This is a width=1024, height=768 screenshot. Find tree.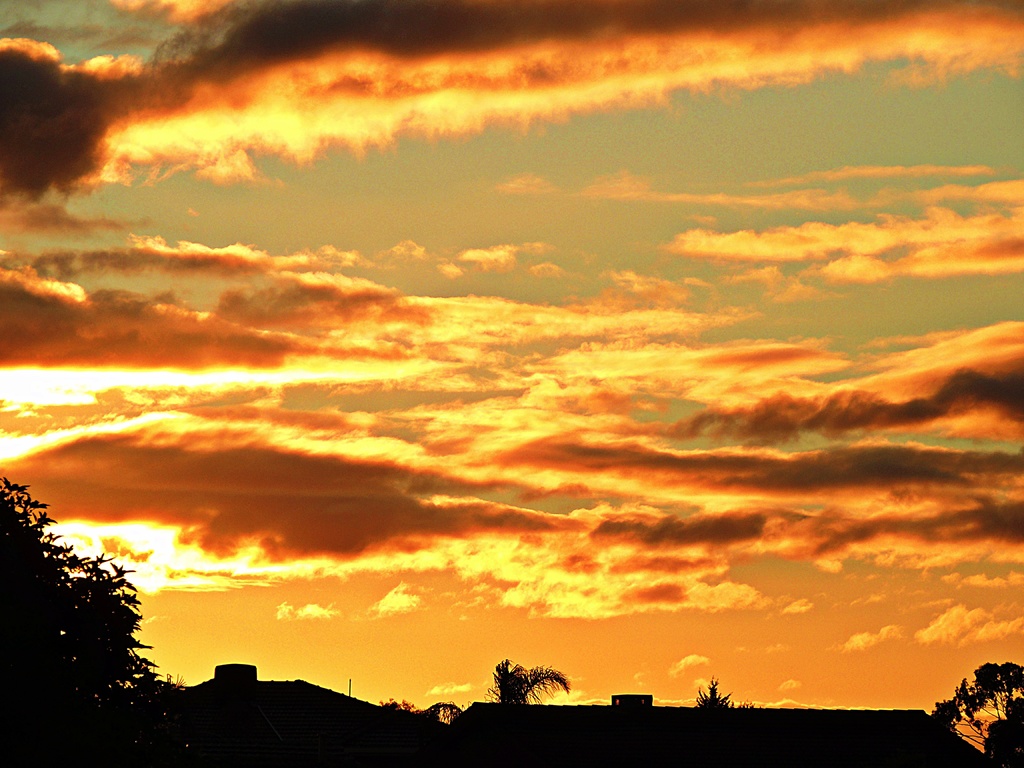
Bounding box: left=0, top=474, right=204, bottom=767.
